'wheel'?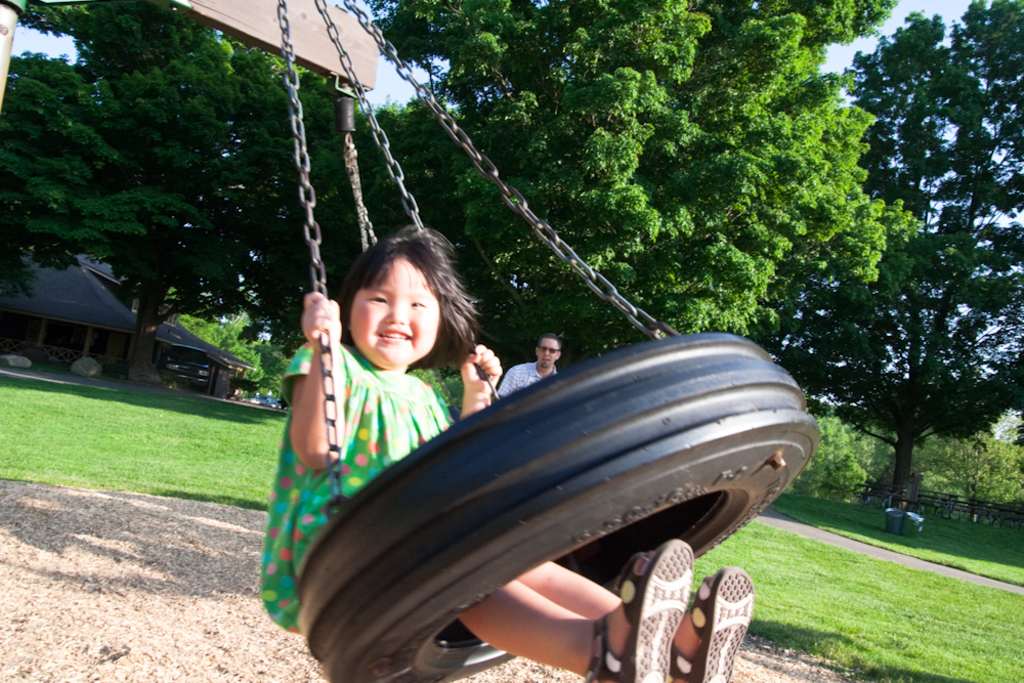
rect(296, 331, 816, 682)
